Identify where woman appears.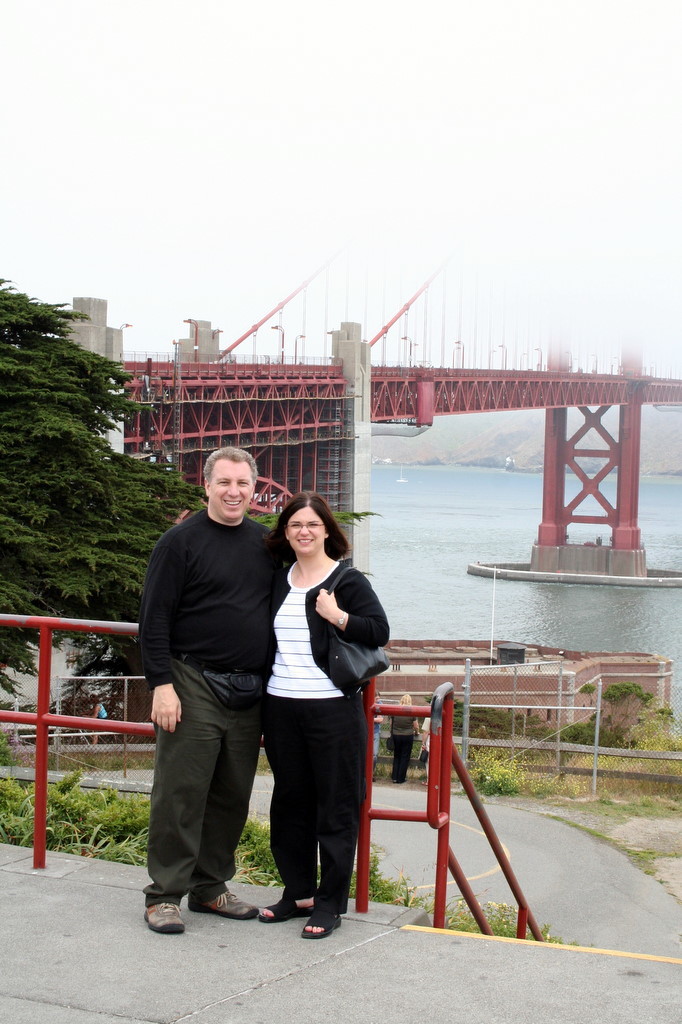
Appears at 80:691:112:746.
